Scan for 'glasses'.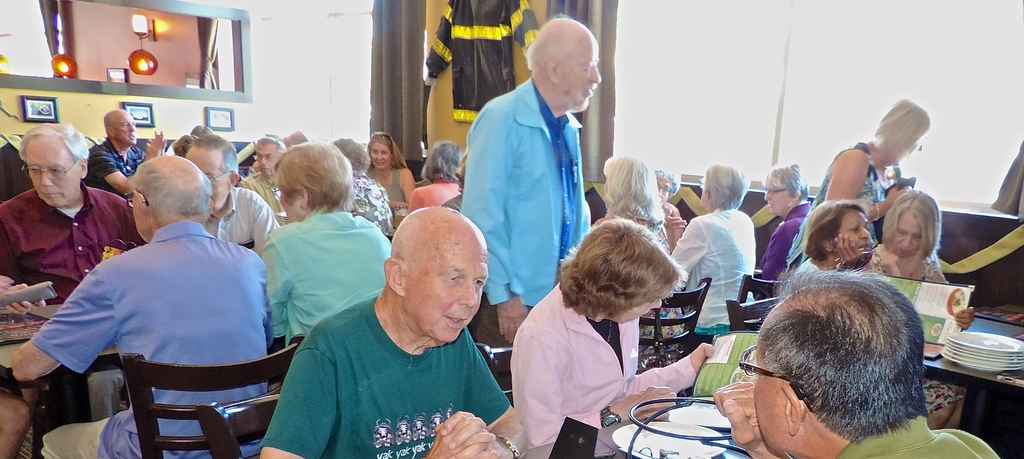
Scan result: {"x1": 253, "y1": 151, "x2": 272, "y2": 163}.
